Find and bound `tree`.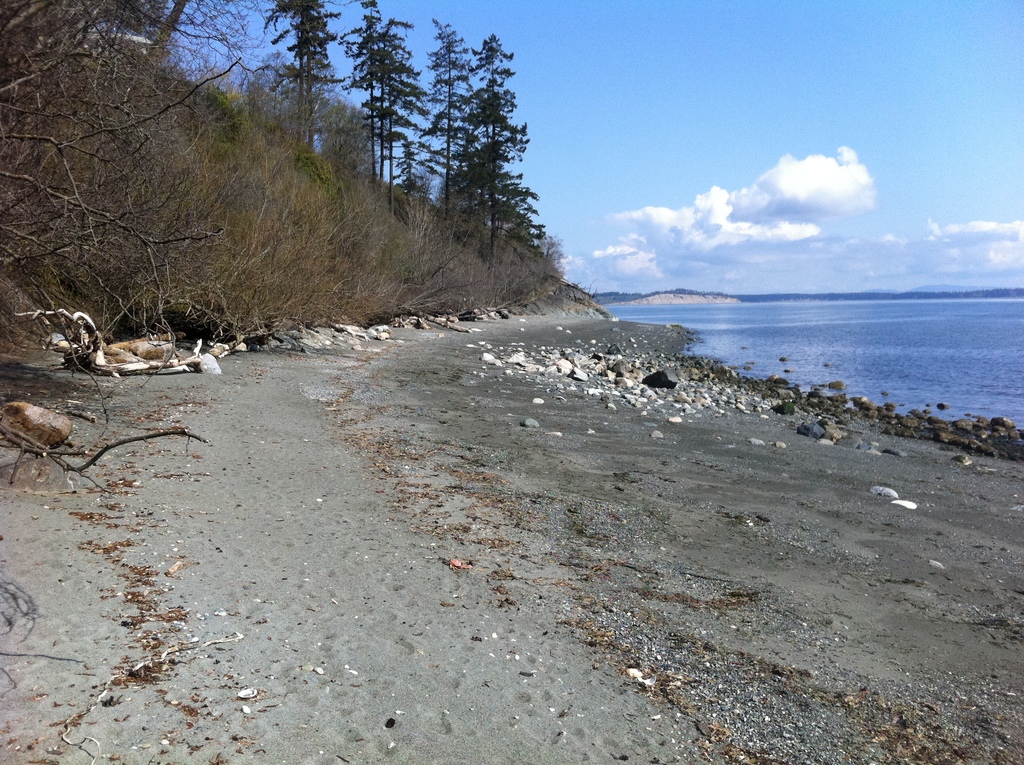
Bound: <bbox>258, 0, 348, 161</bbox>.
